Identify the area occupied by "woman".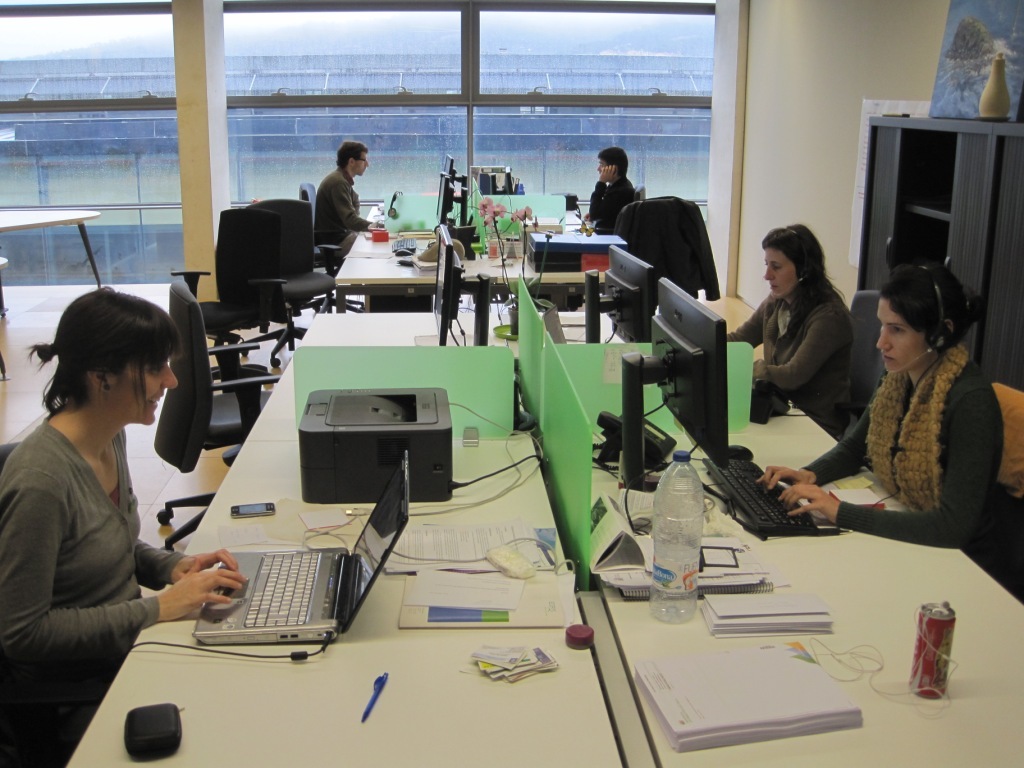
Area: [751, 258, 1004, 565].
